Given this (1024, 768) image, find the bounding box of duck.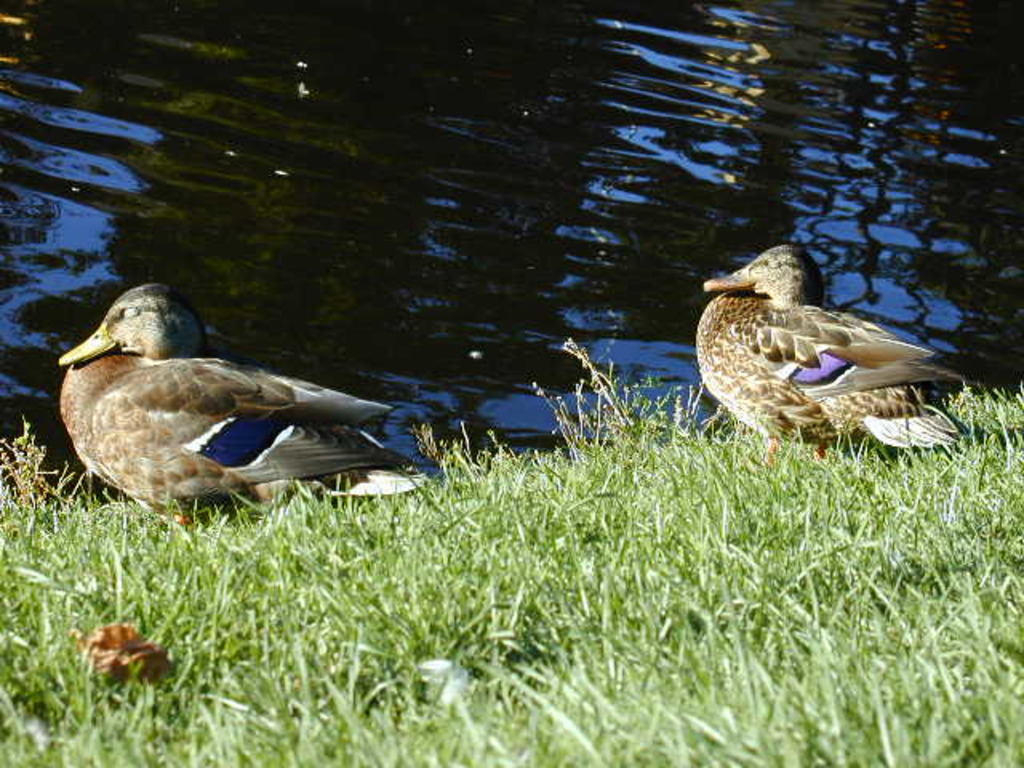
{"x1": 53, "y1": 275, "x2": 453, "y2": 530}.
